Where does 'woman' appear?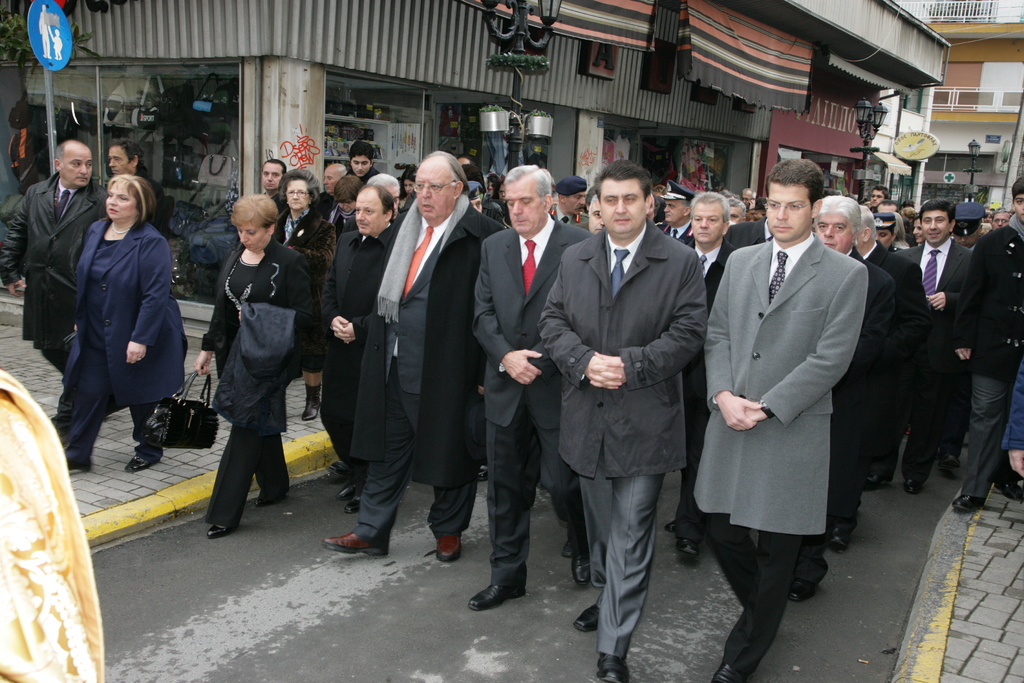
Appears at (196, 194, 311, 535).
